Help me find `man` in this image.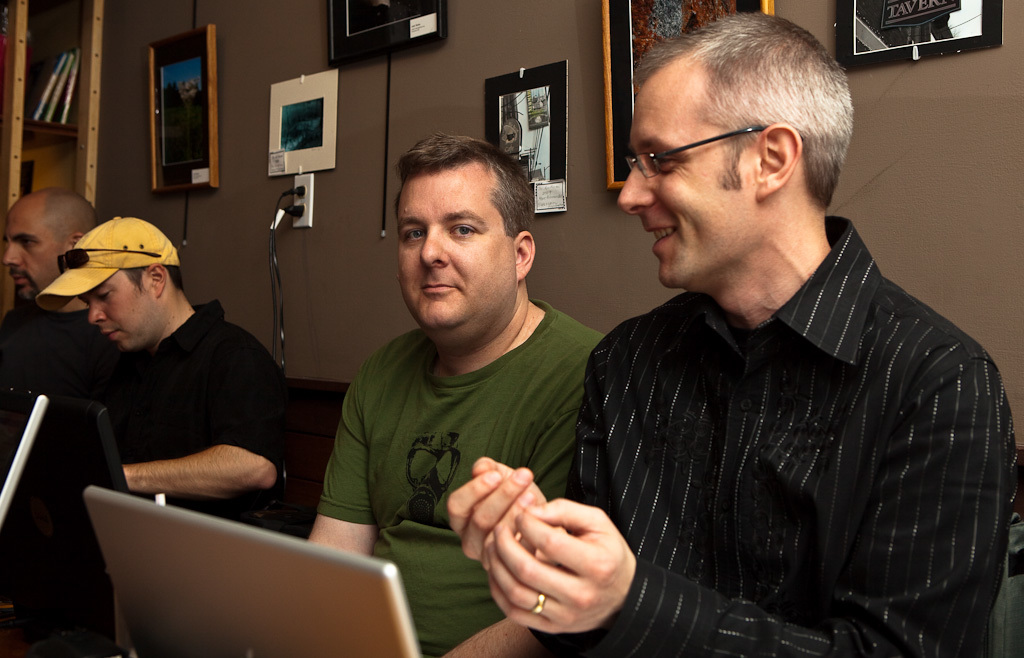
Found it: detection(0, 187, 144, 463).
